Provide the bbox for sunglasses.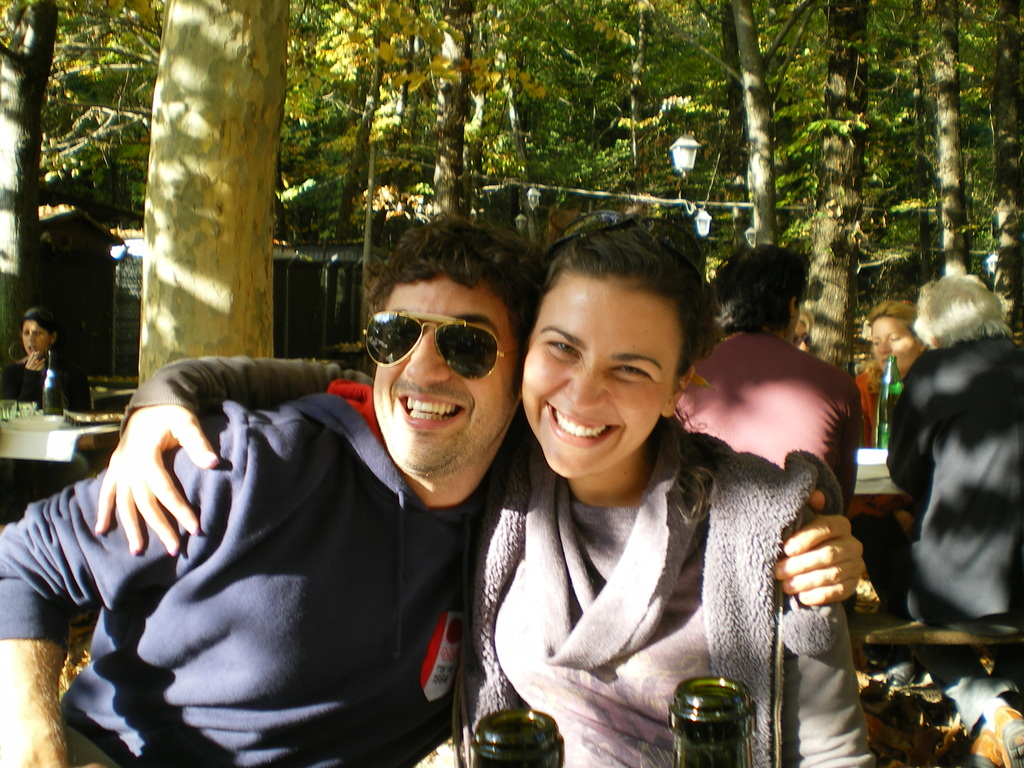
361/308/530/378.
